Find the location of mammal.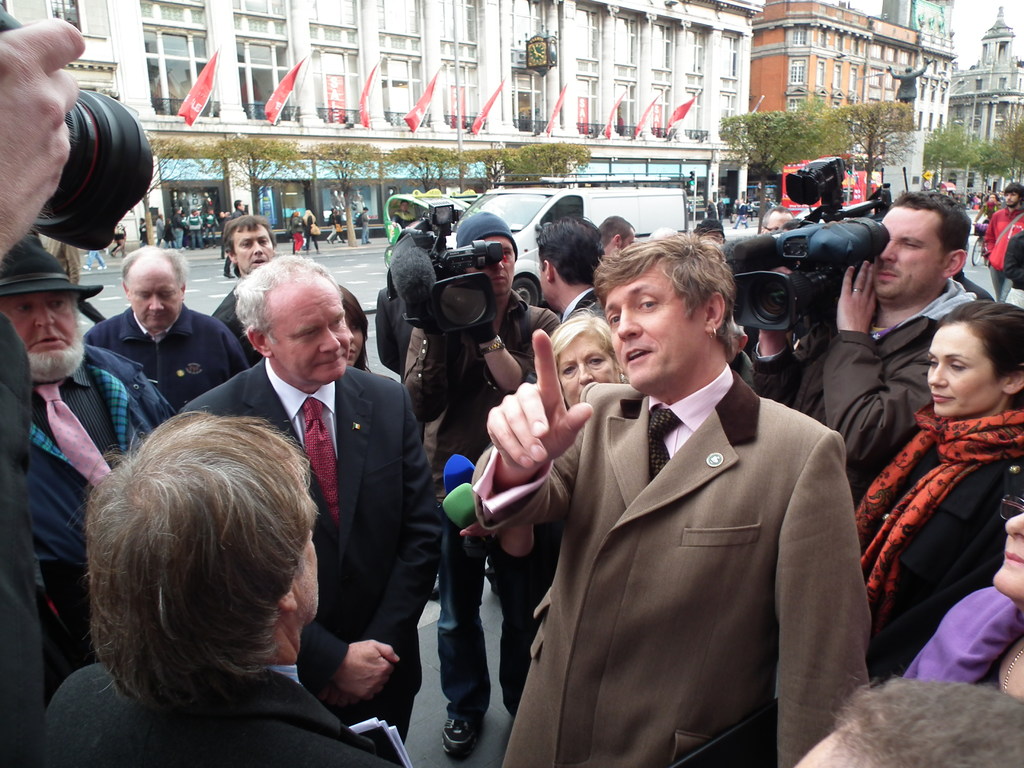
Location: bbox(225, 196, 244, 280).
